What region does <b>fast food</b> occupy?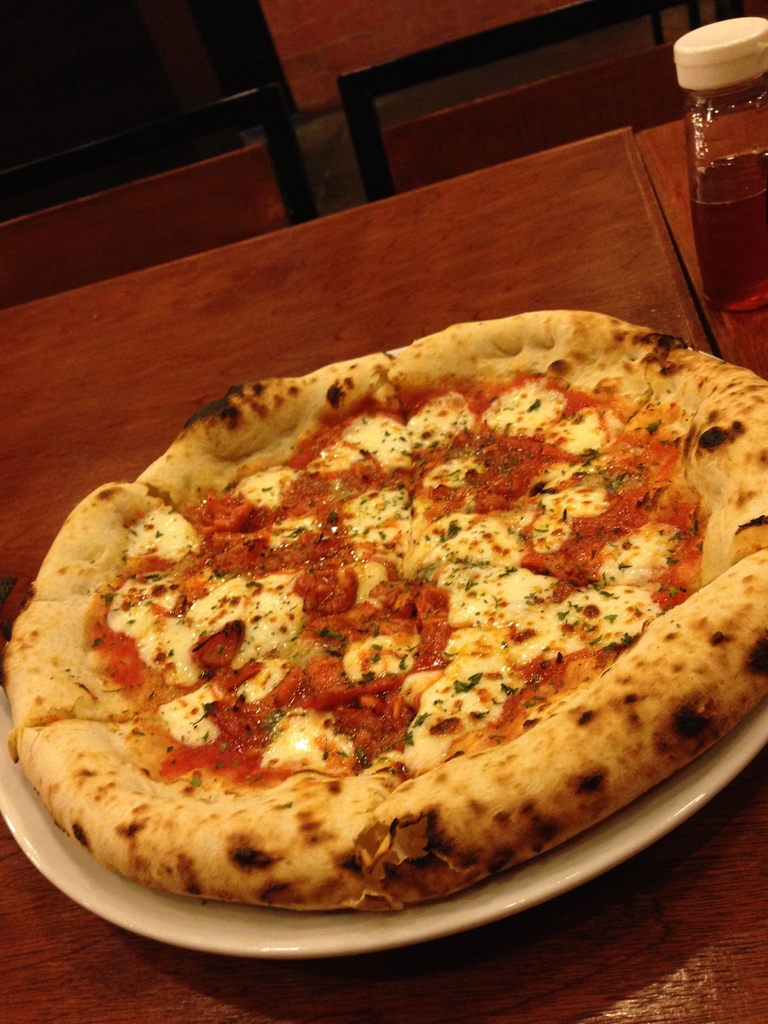
(left=15, top=263, right=764, bottom=902).
